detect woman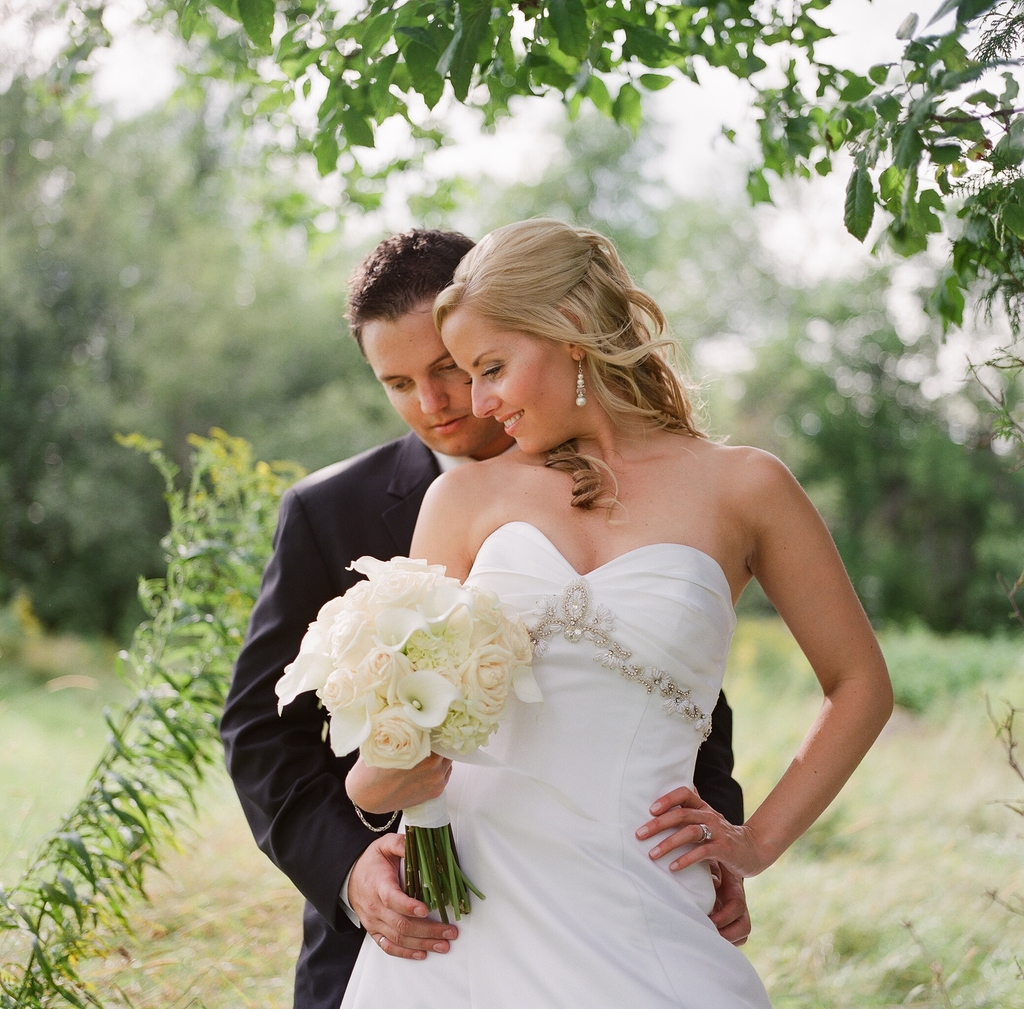
left=242, top=247, right=884, bottom=985
